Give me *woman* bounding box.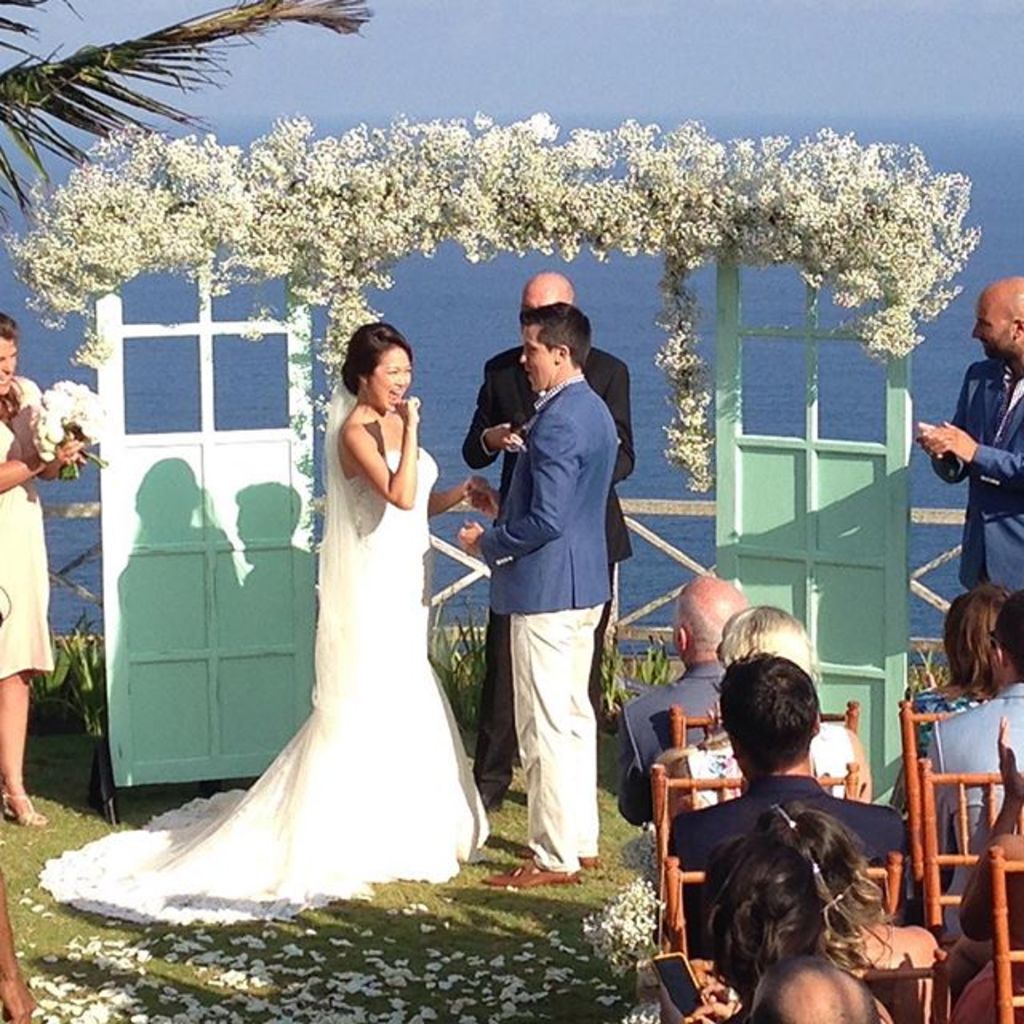
pyautogui.locateOnScreen(696, 811, 957, 1022).
